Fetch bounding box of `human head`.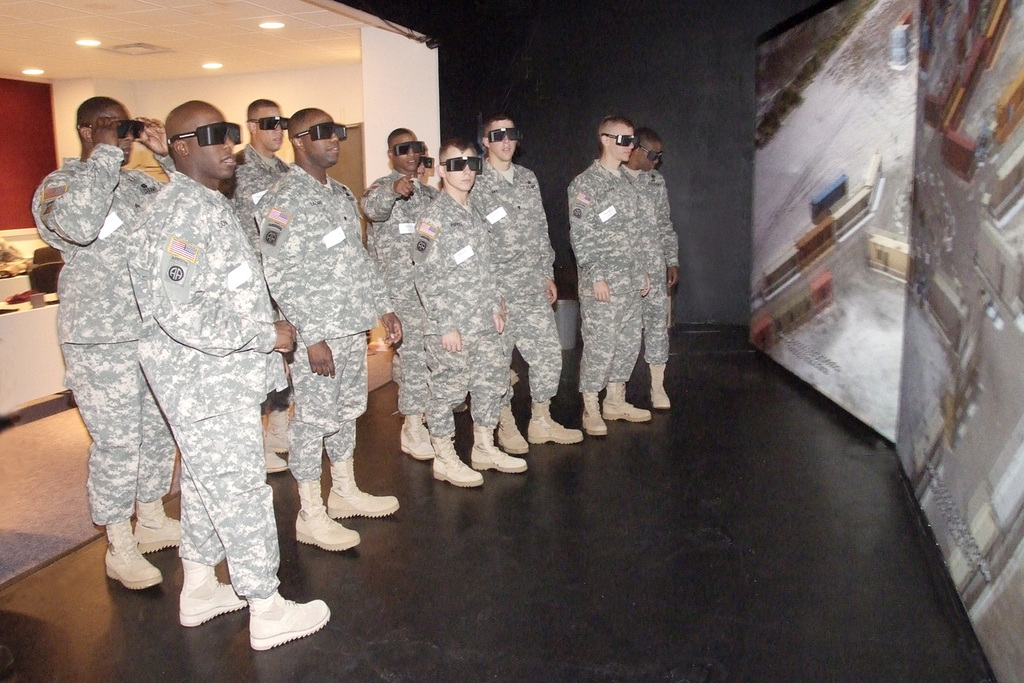
Bbox: bbox=[385, 126, 423, 176].
